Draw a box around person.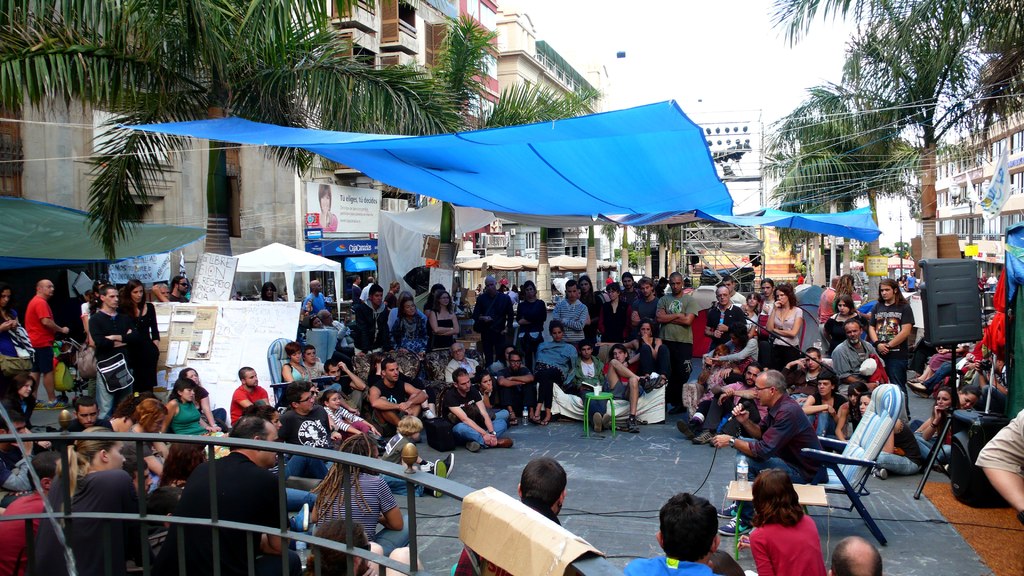
[left=911, top=385, right=982, bottom=428].
